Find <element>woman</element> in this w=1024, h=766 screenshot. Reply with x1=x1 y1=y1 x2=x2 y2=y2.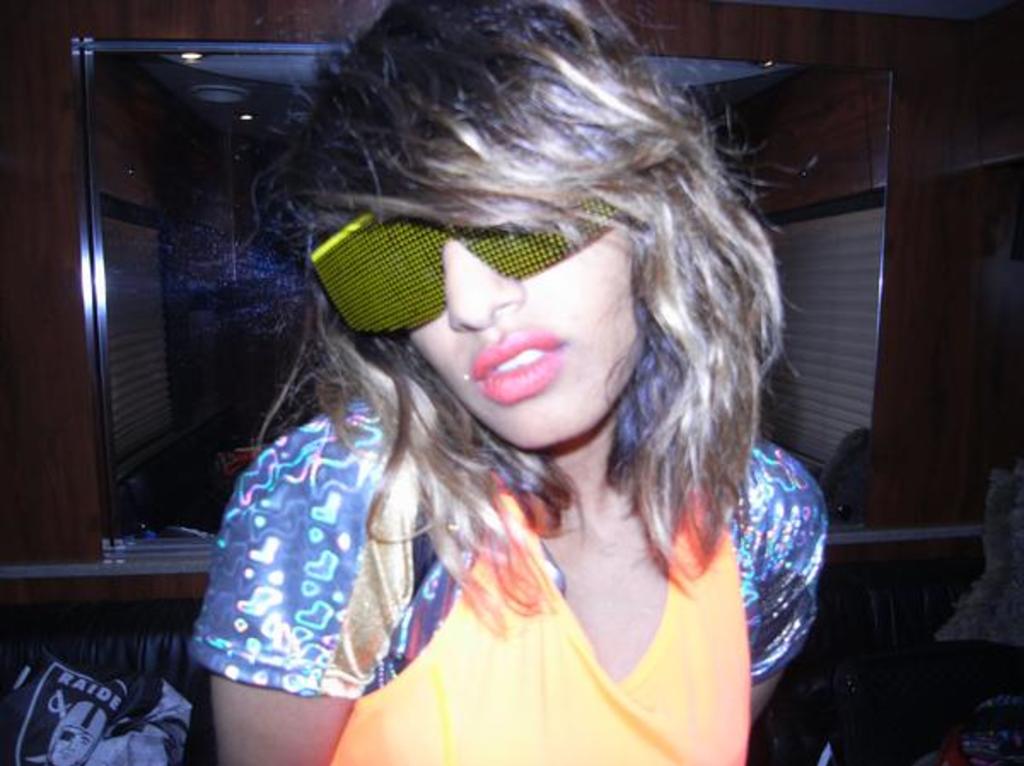
x1=184 y1=0 x2=835 y2=764.
